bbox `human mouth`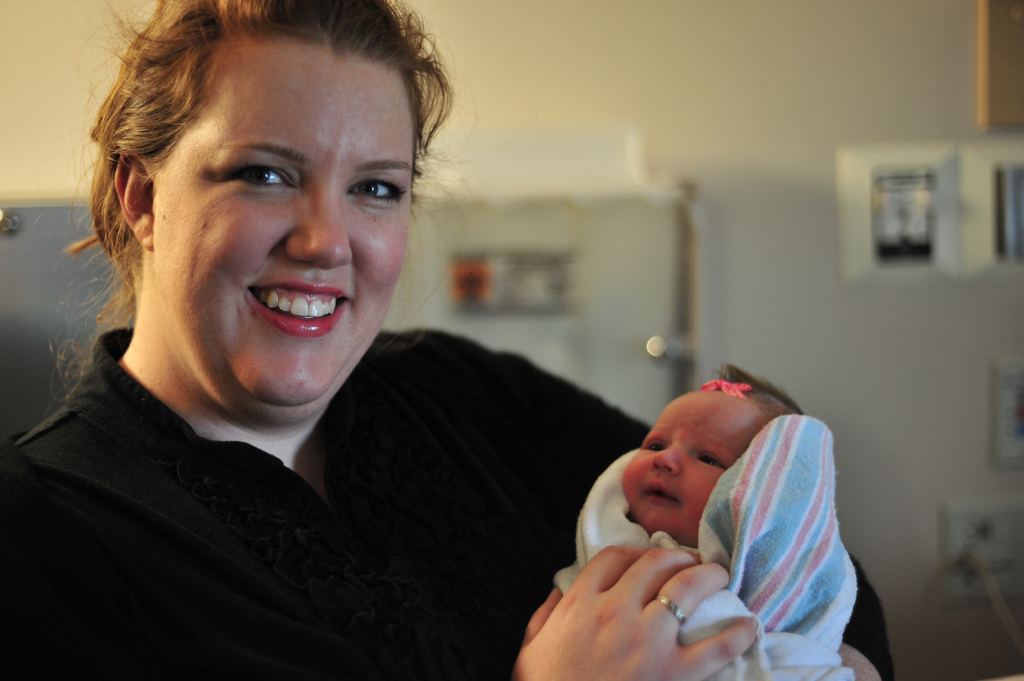
{"left": 643, "top": 477, "right": 681, "bottom": 506}
